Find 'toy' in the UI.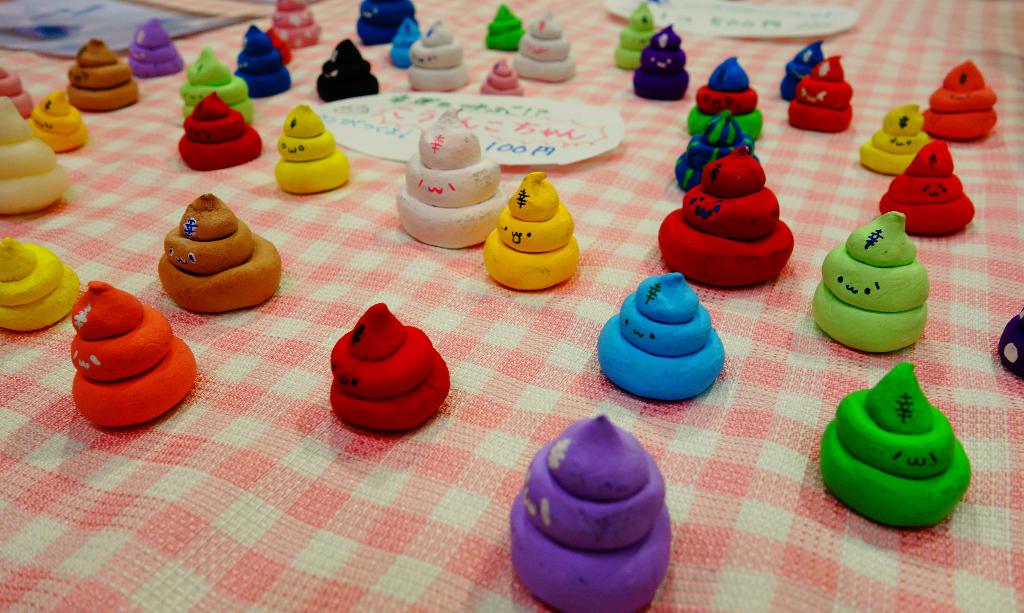
UI element at pyautogui.locateOnScreen(162, 195, 284, 311).
